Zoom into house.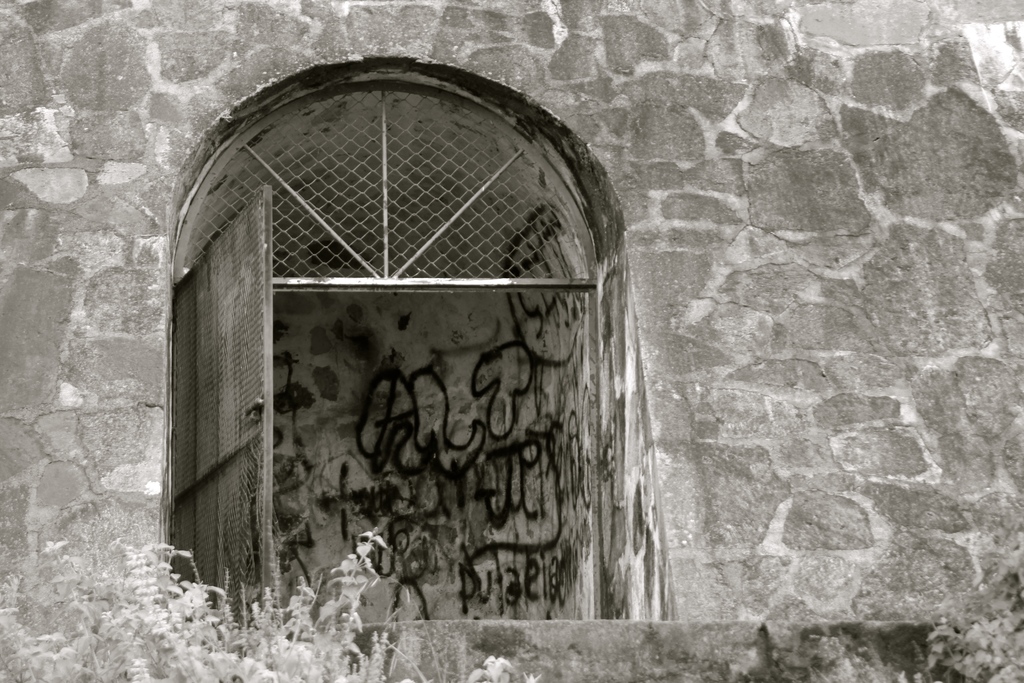
Zoom target: <region>0, 0, 1023, 682</region>.
